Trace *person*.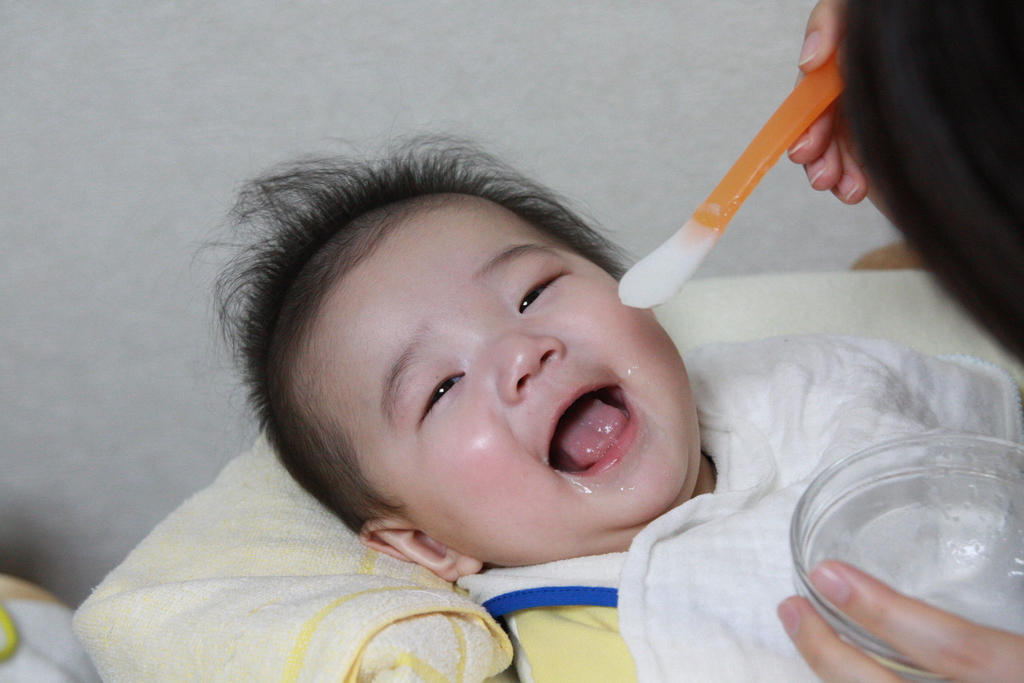
Traced to pyautogui.locateOnScreen(204, 129, 1023, 682).
